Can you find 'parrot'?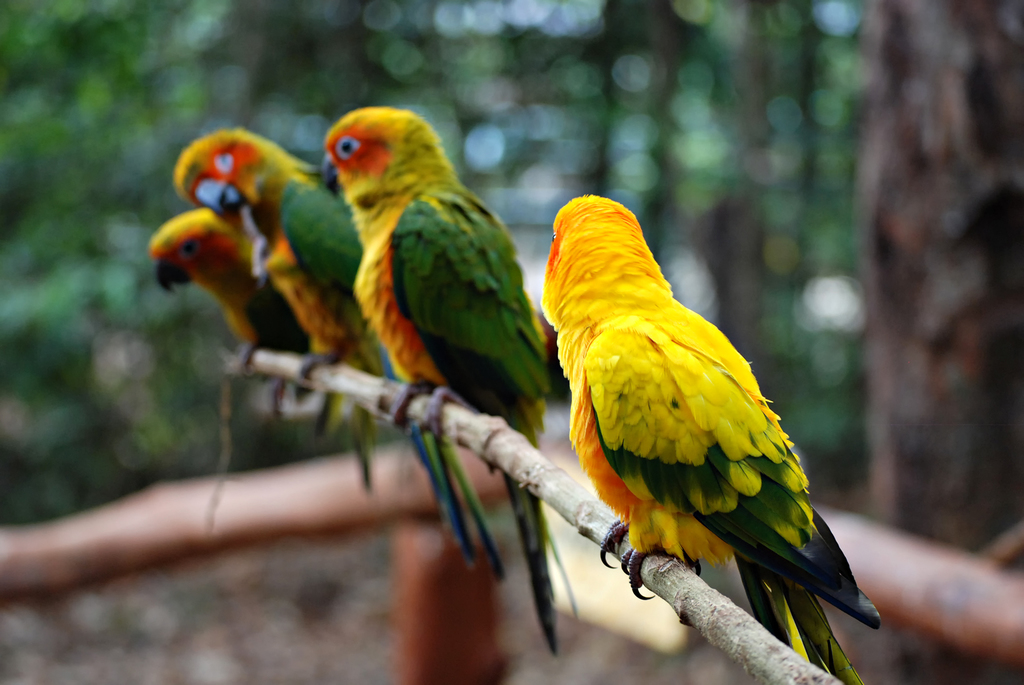
Yes, bounding box: (539, 195, 878, 684).
